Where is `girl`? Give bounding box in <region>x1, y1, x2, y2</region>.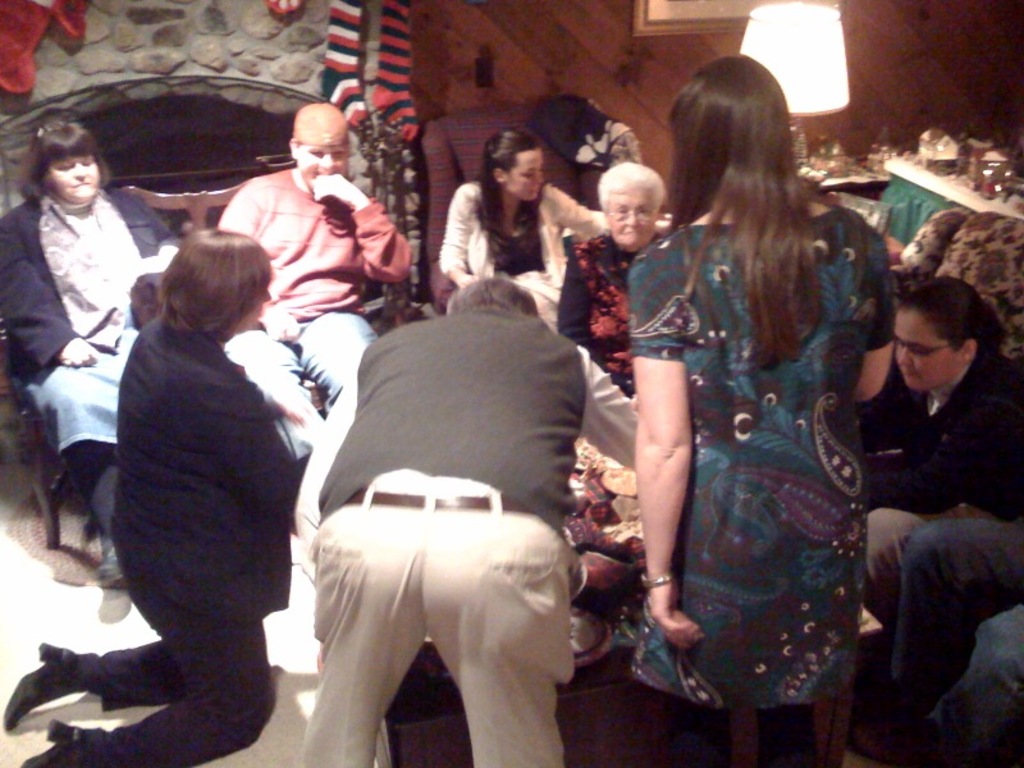
<region>860, 275, 1023, 760</region>.
